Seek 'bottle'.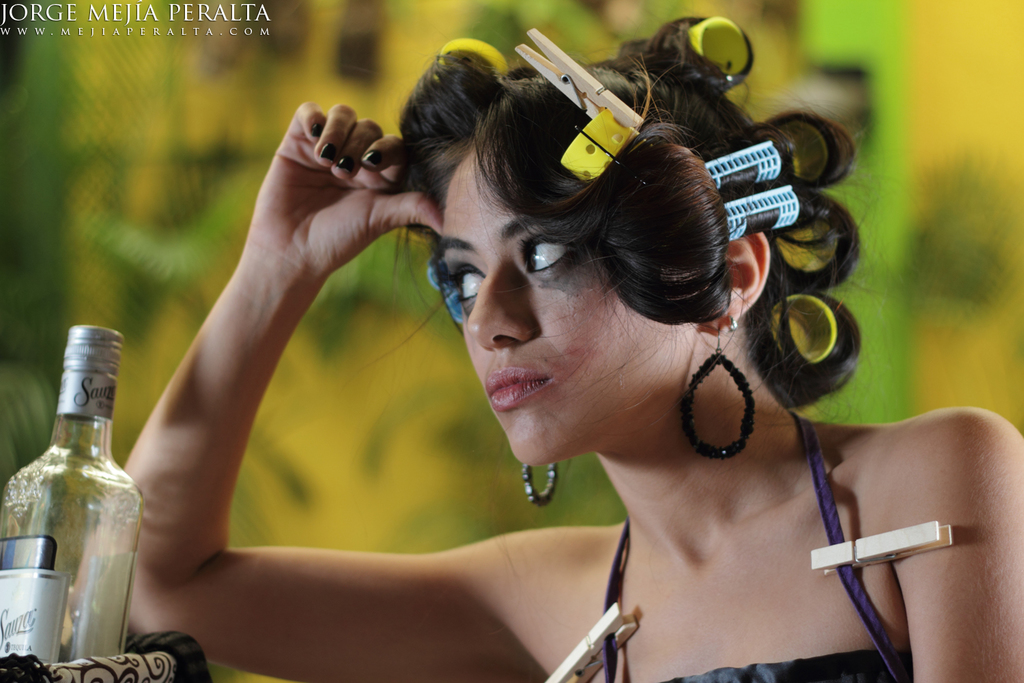
4 350 151 659.
